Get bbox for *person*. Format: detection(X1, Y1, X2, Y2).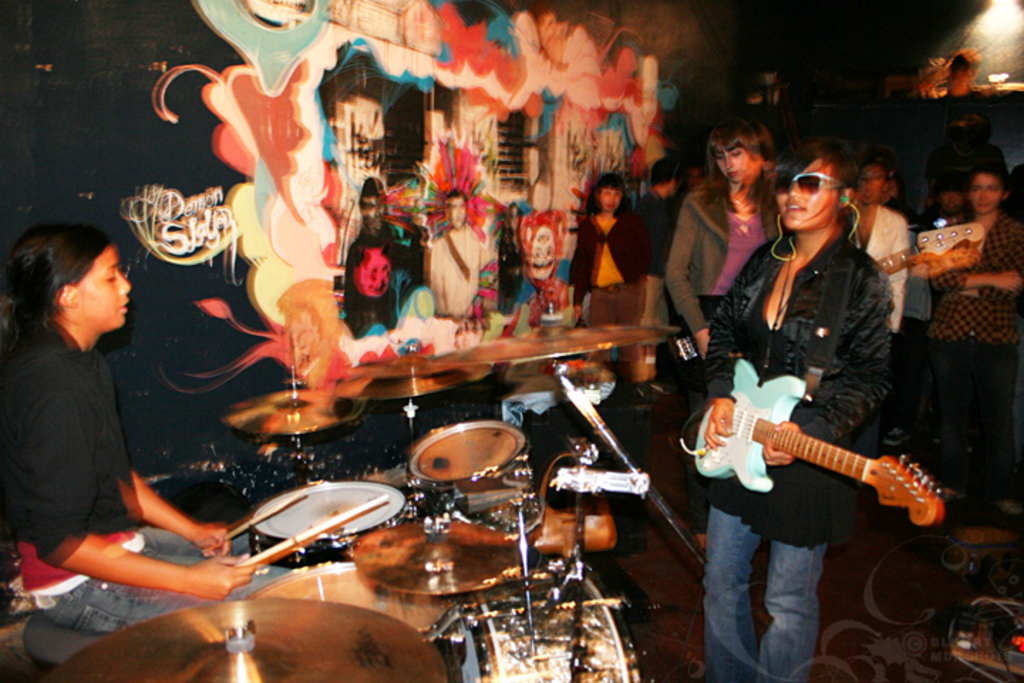
detection(6, 191, 181, 656).
